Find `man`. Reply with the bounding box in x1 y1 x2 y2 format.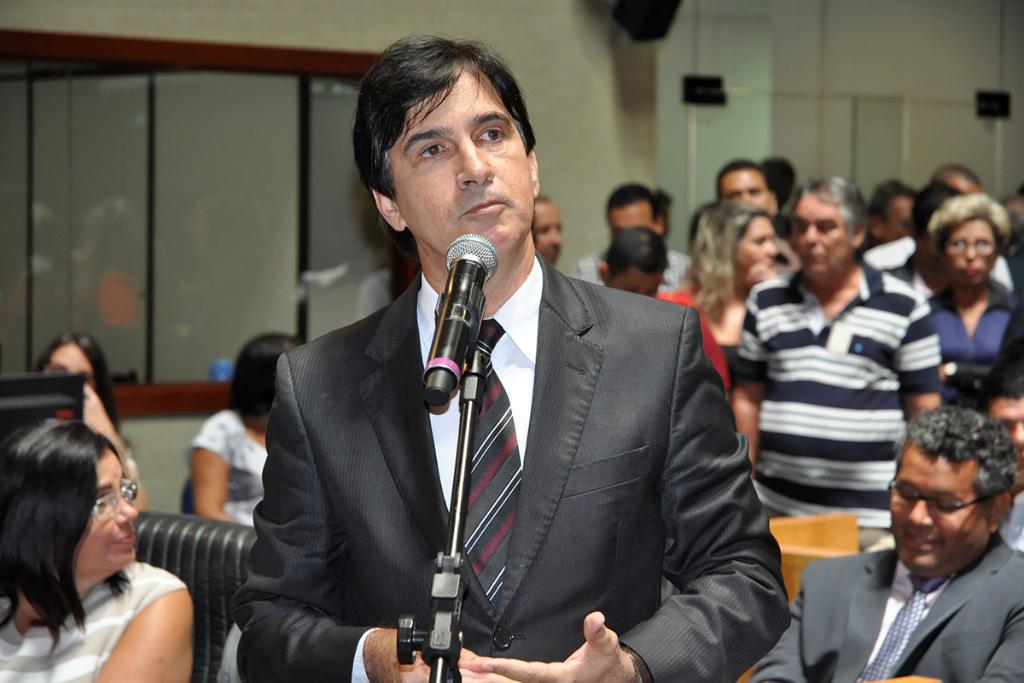
573 179 694 295.
